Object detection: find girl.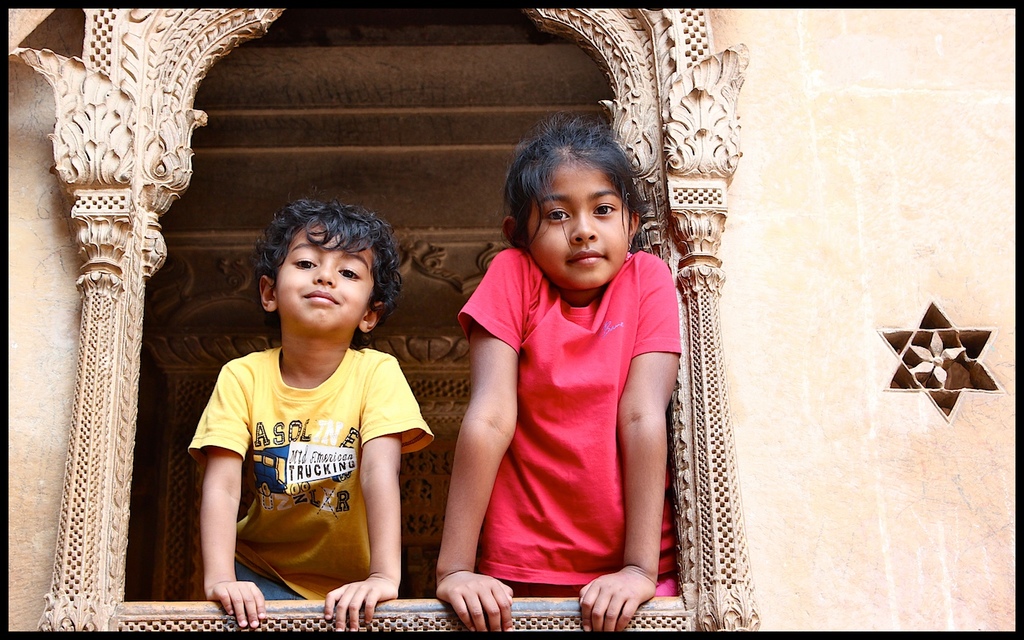
(left=433, top=112, right=683, bottom=633).
